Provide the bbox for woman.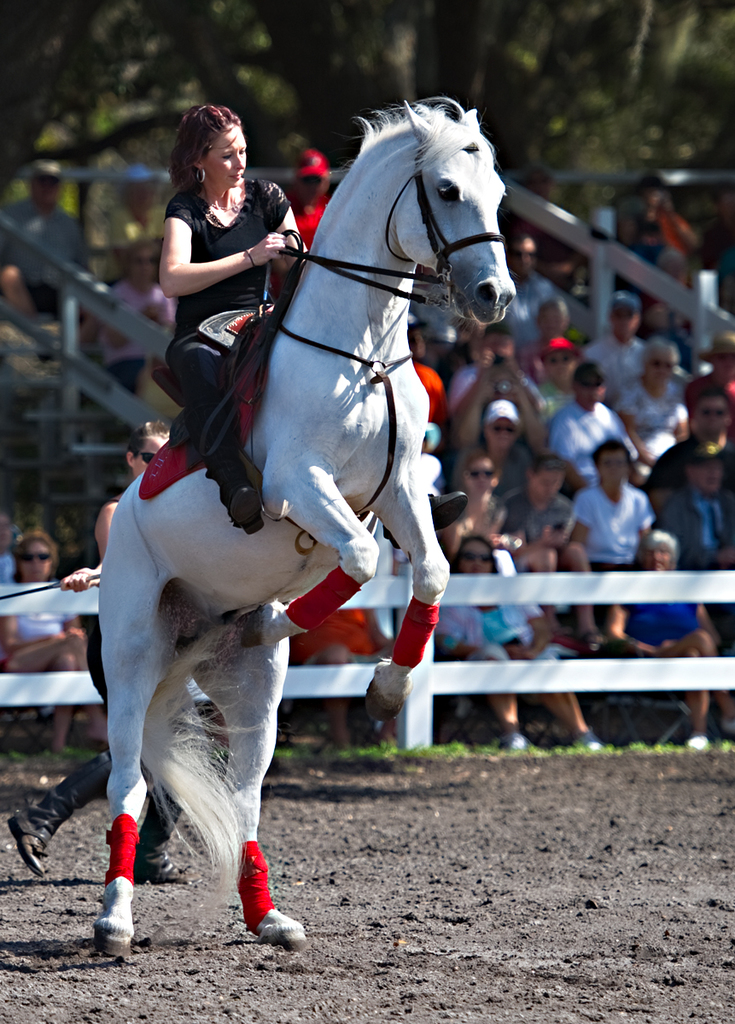
region(0, 422, 178, 893).
